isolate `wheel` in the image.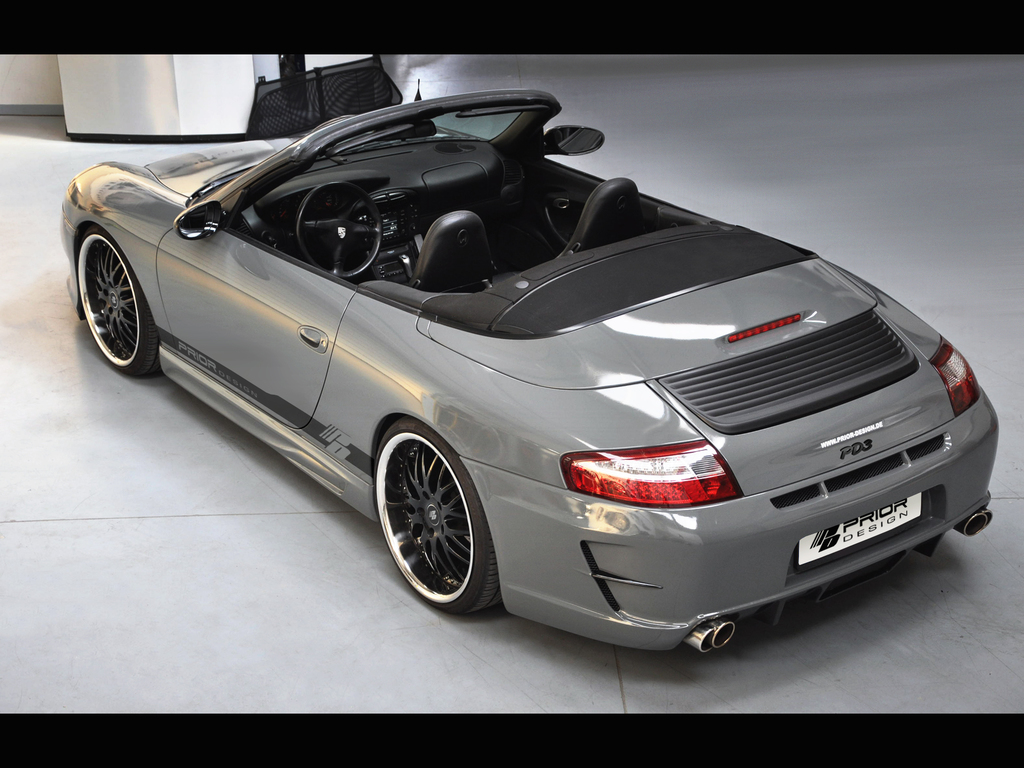
Isolated region: 296/182/382/278.
